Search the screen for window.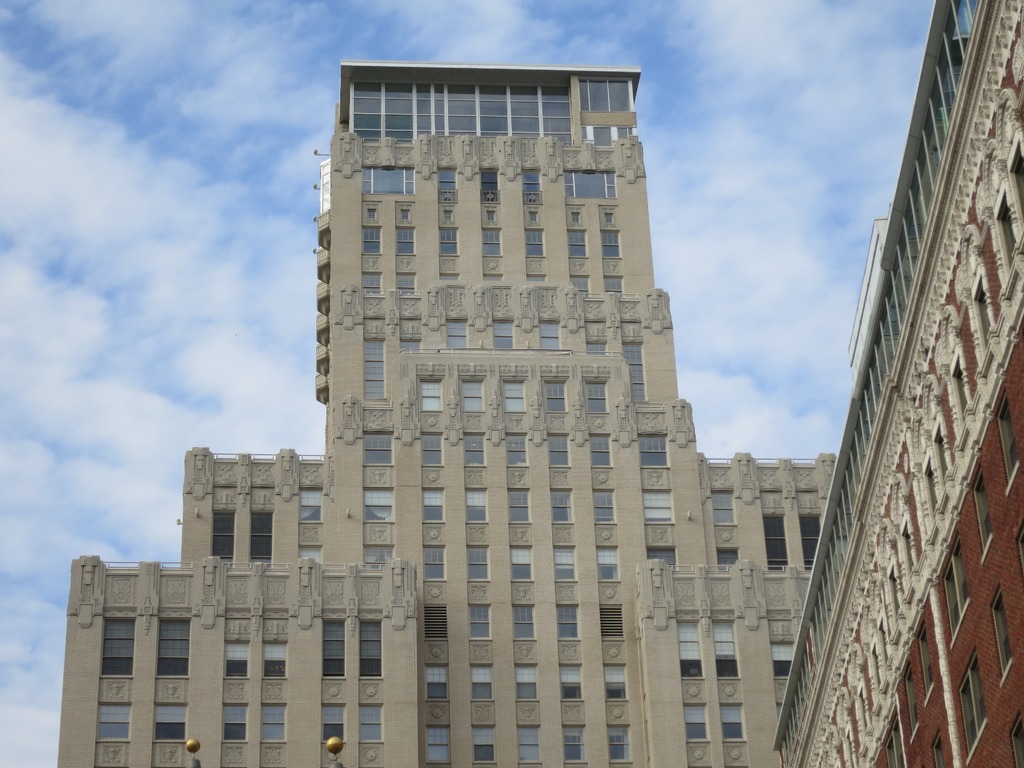
Found at [506,490,531,525].
